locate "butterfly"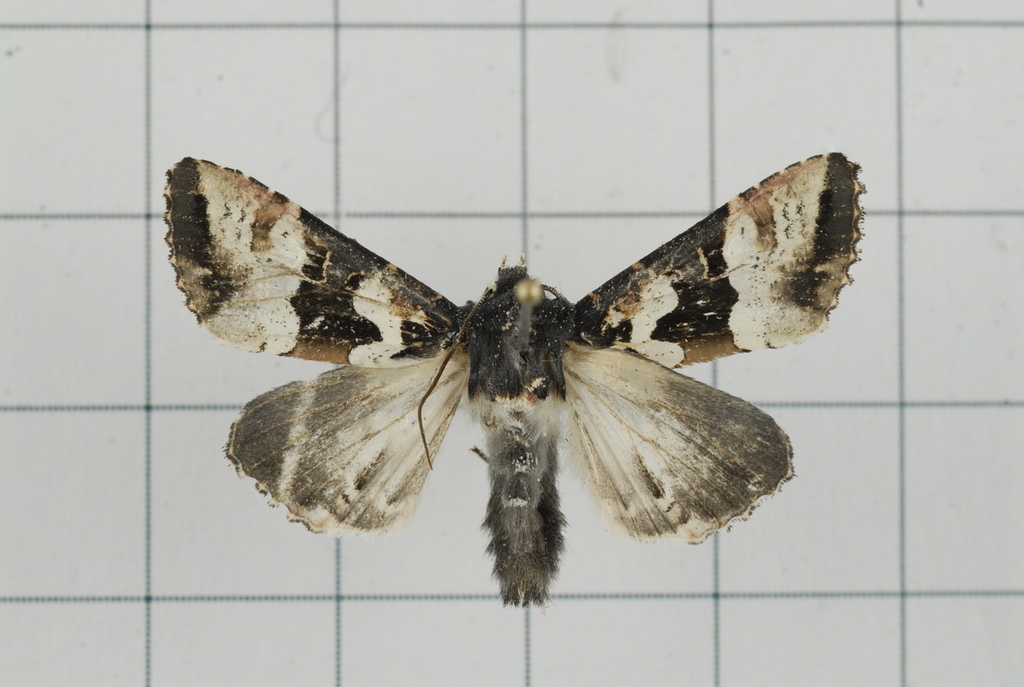
pyautogui.locateOnScreen(162, 154, 869, 601)
